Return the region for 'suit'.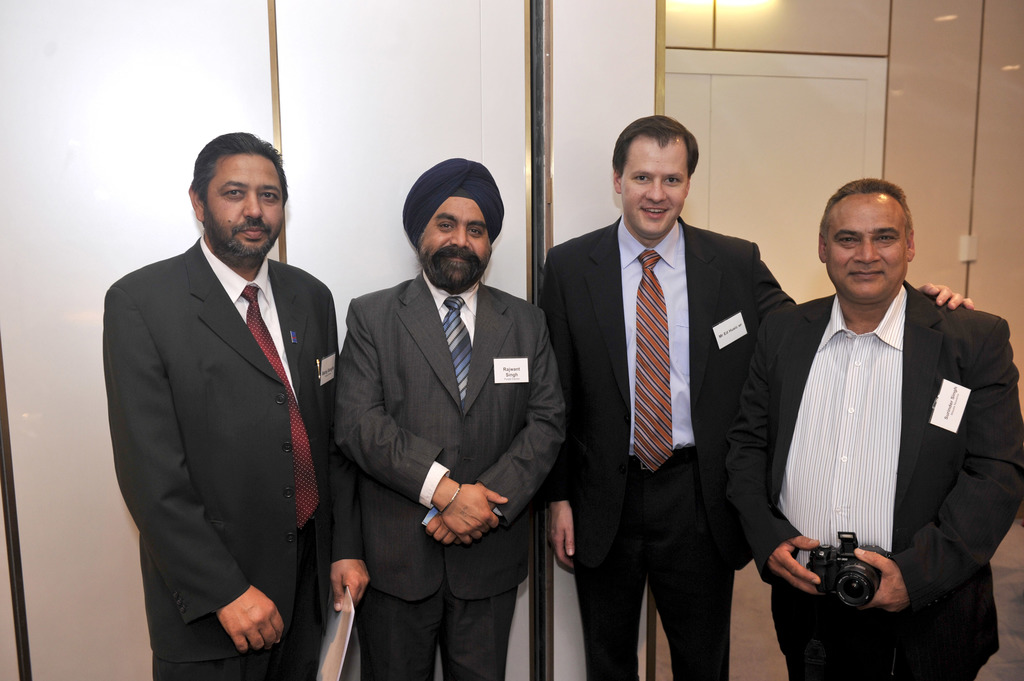
<box>559,106,792,675</box>.
